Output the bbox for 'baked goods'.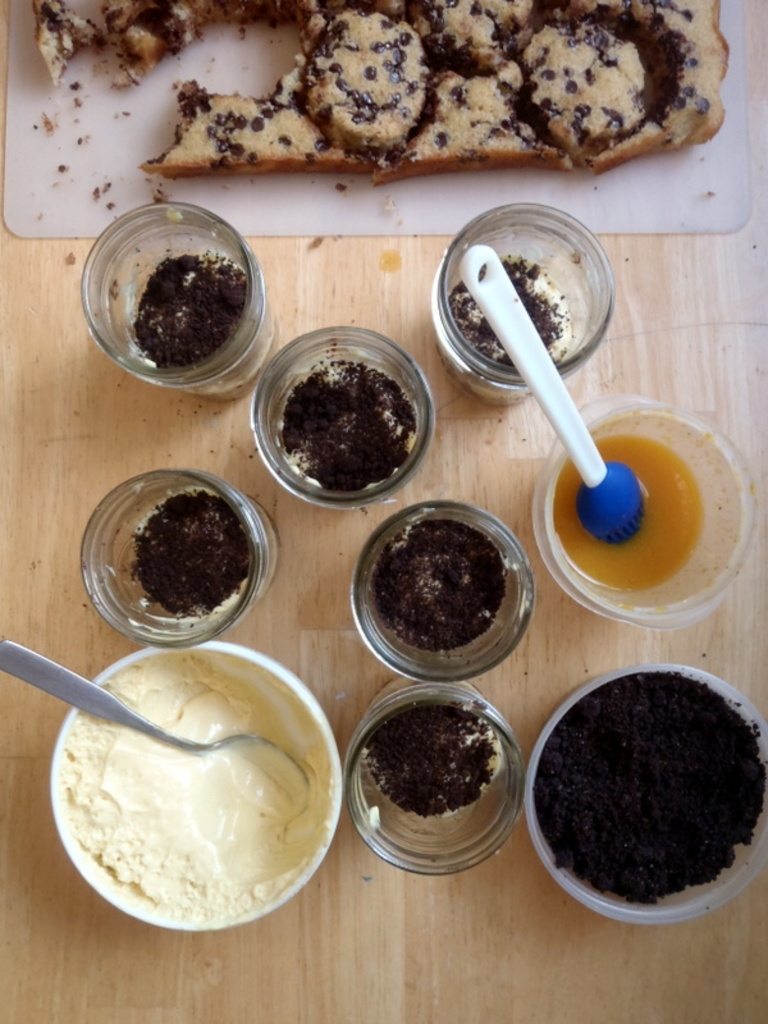
bbox=[96, 0, 723, 186].
